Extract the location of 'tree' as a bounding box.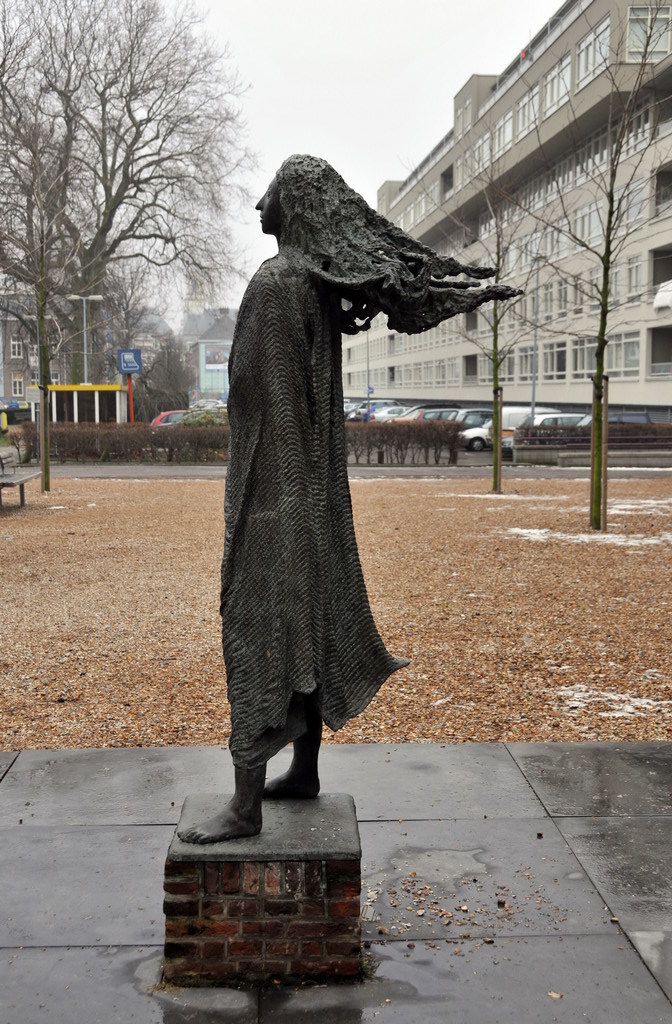
left=486, top=0, right=671, bottom=524.
